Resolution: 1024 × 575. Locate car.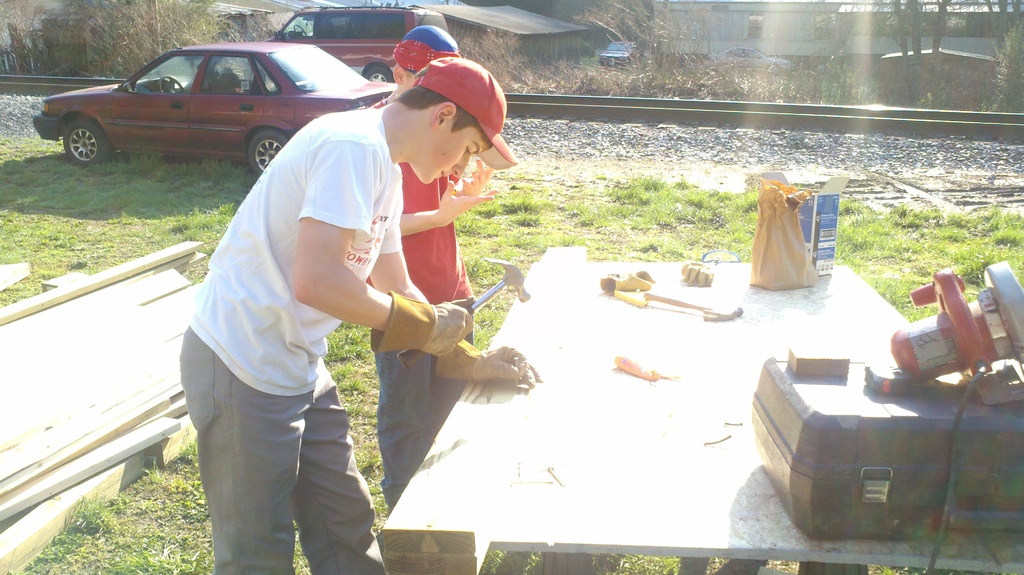
262,3,450,82.
